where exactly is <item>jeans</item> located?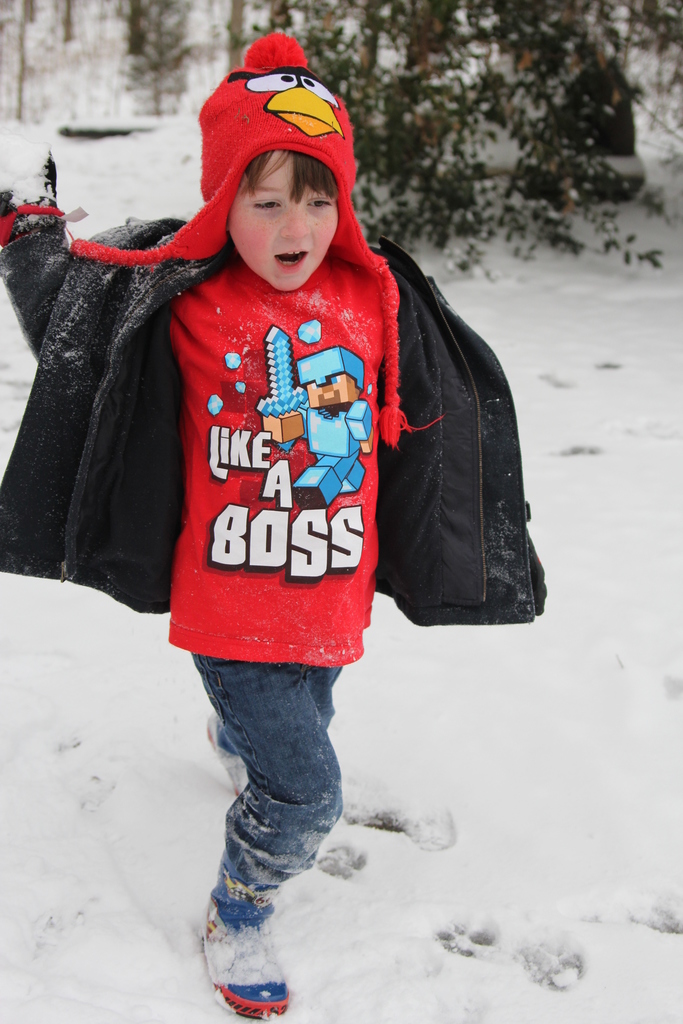
Its bounding box is bbox=[193, 656, 343, 932].
